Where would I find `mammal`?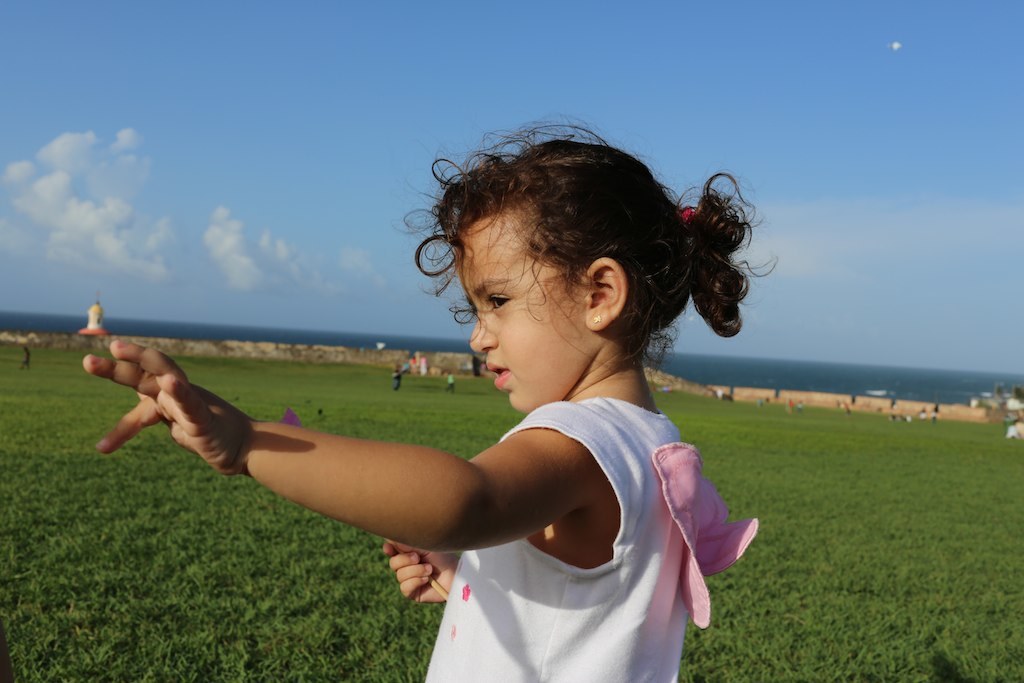
At <box>411,353,416,375</box>.
